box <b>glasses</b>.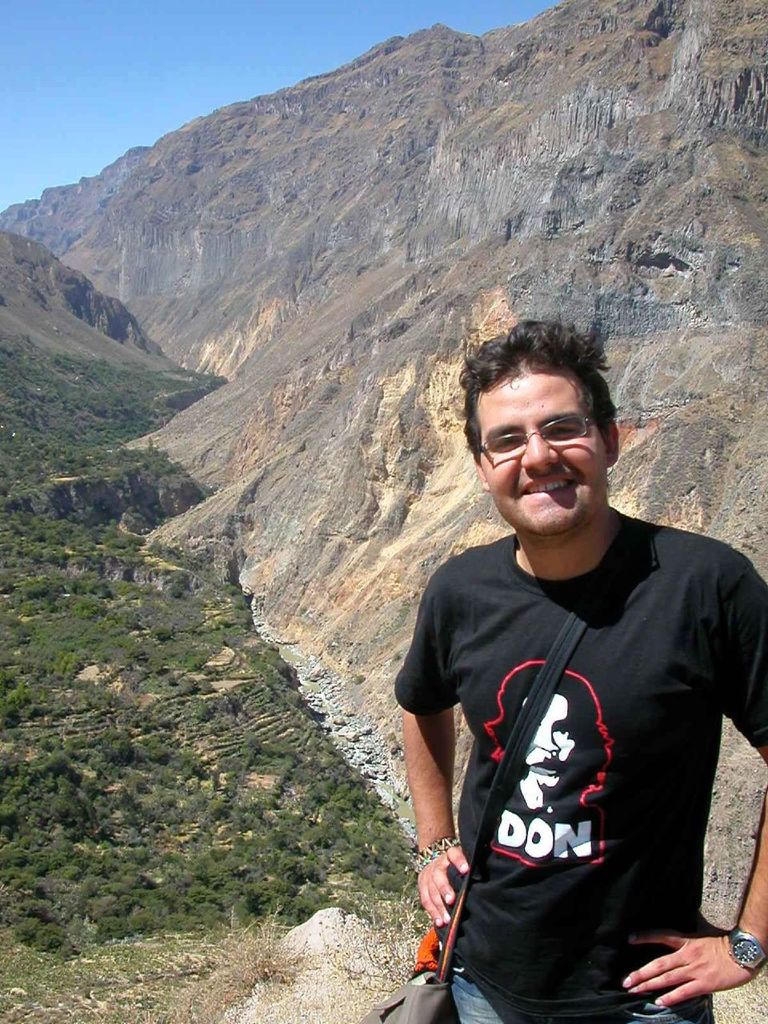
Rect(473, 411, 619, 462).
